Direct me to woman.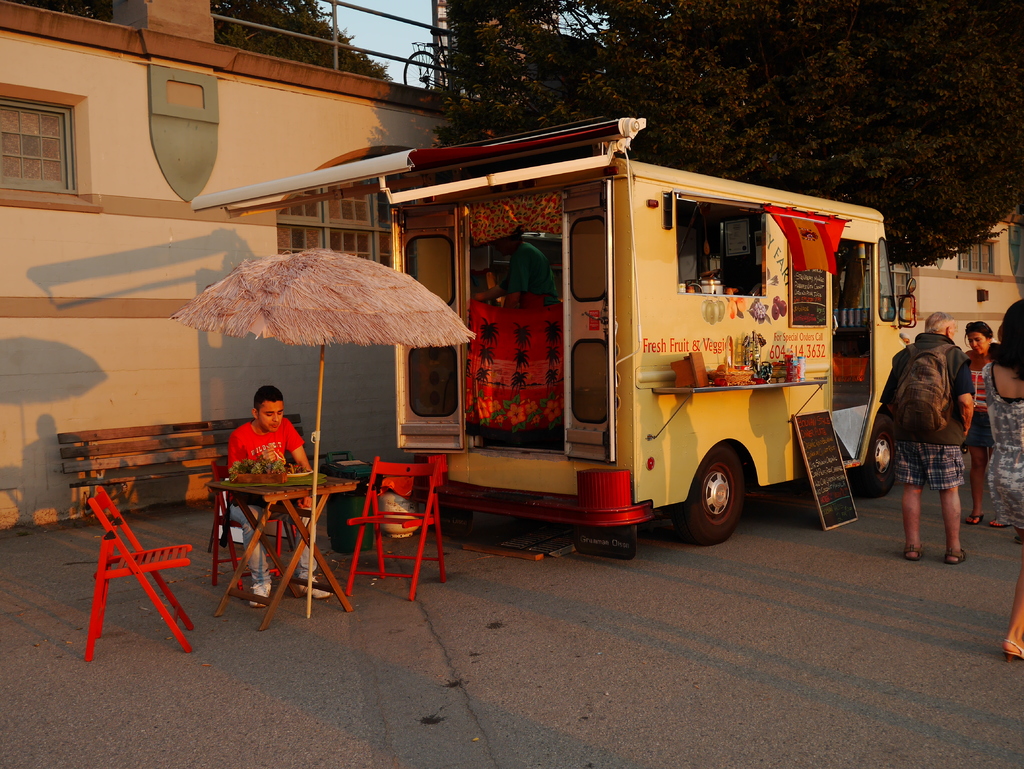
Direction: bbox=[981, 301, 1023, 656].
